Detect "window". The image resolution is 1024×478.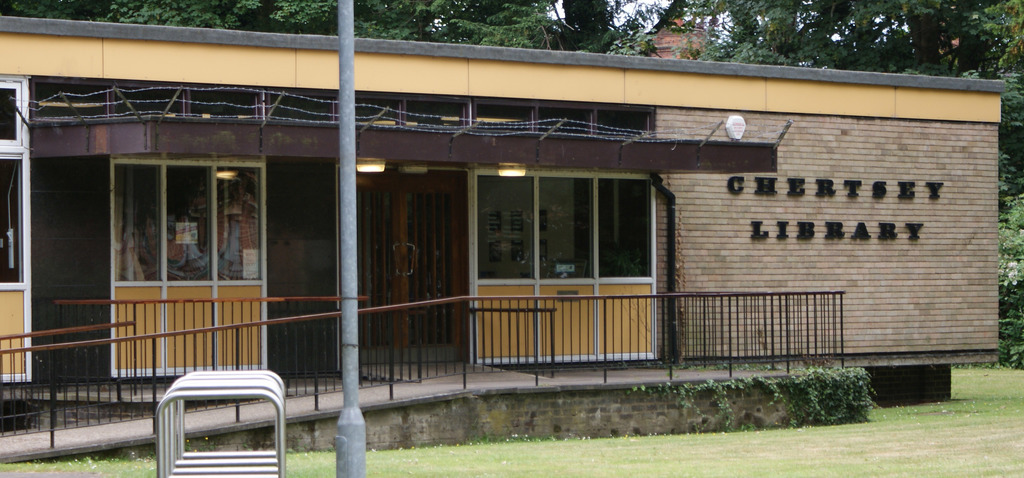
0/76/24/288.
